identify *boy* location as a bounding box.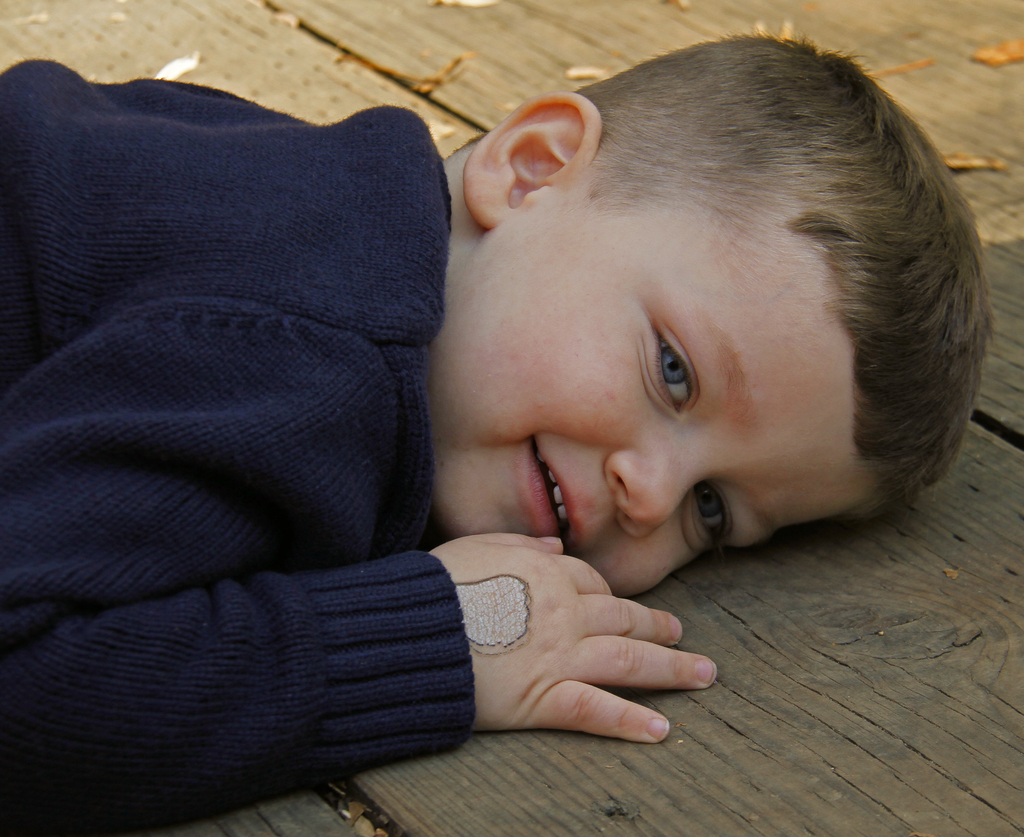
0/29/1000/836.
